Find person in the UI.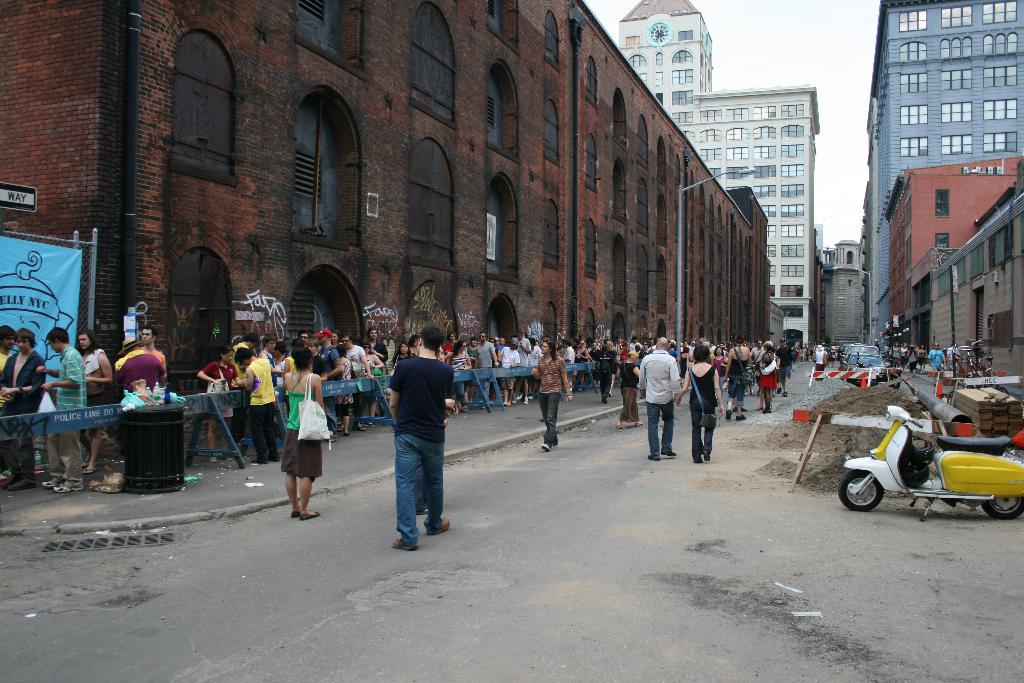
UI element at (left=280, top=343, right=328, bottom=522).
